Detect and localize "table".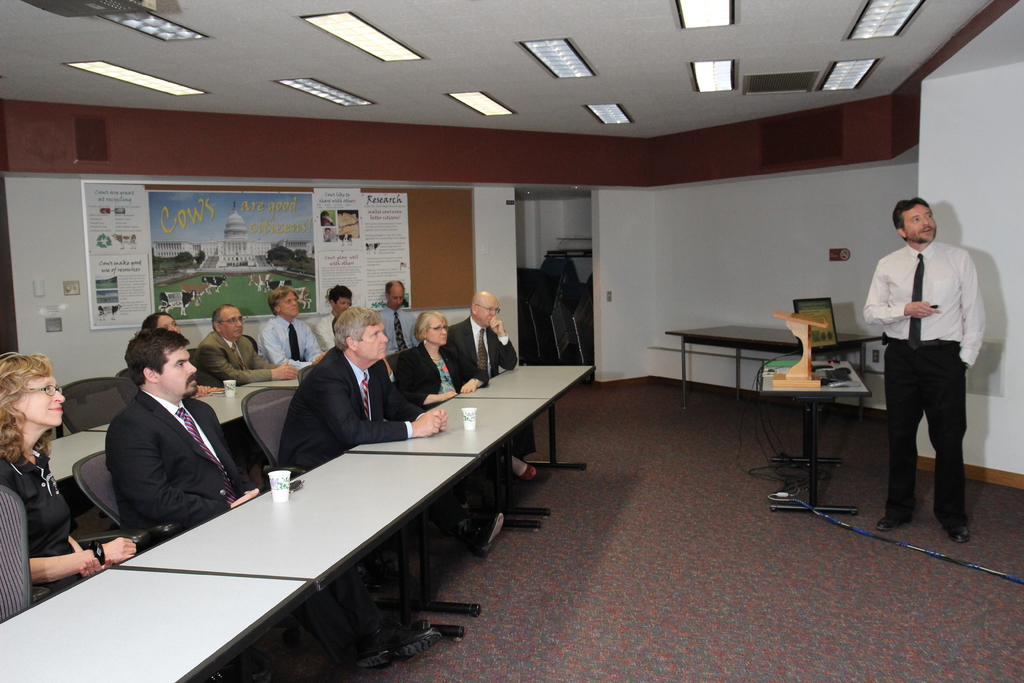
Localized at box(669, 320, 889, 413).
